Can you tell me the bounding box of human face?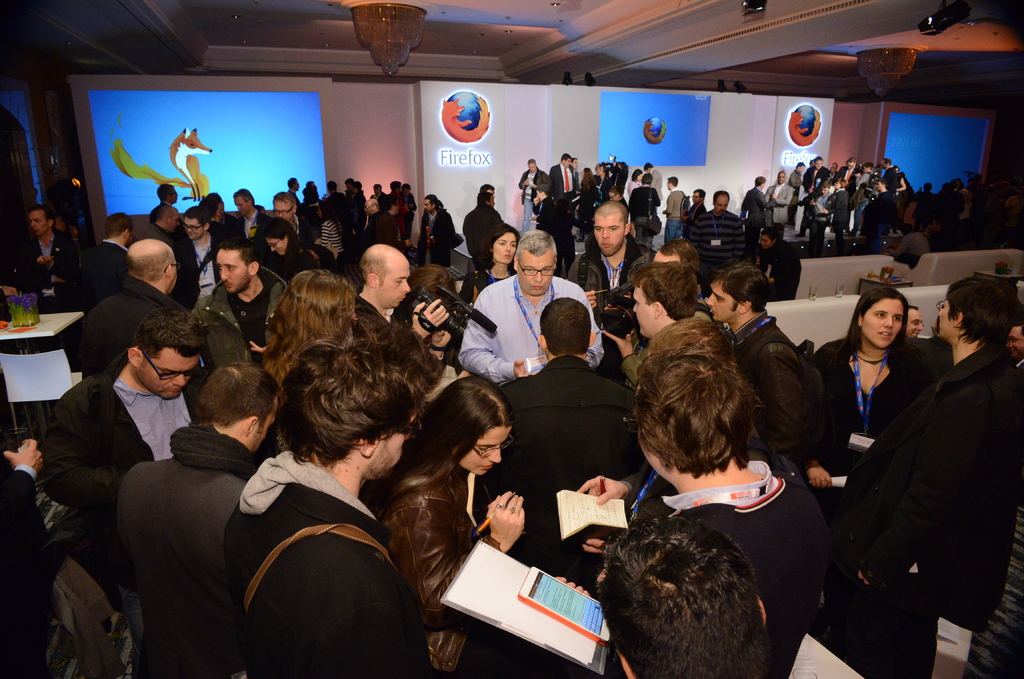
<bbox>596, 213, 624, 253</bbox>.
